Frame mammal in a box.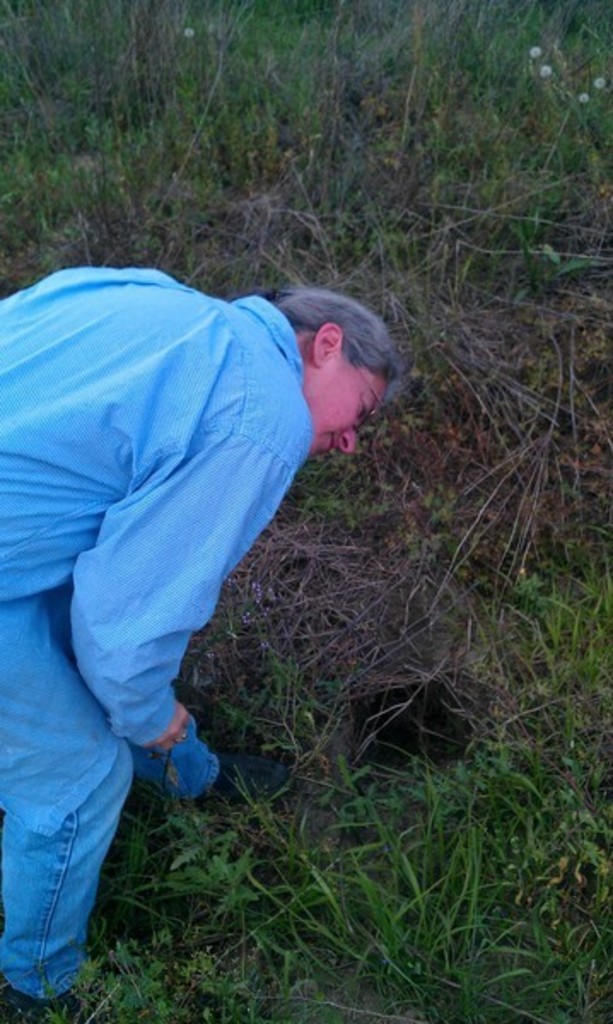
region(0, 265, 400, 1014).
